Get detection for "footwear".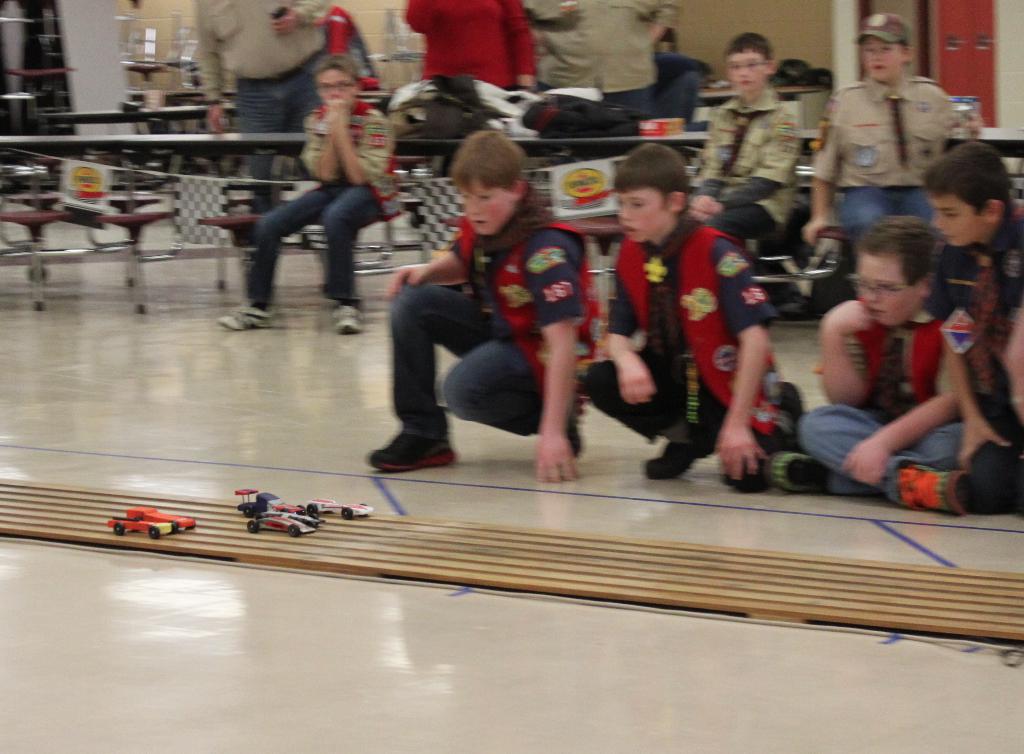
Detection: [x1=647, y1=440, x2=714, y2=482].
